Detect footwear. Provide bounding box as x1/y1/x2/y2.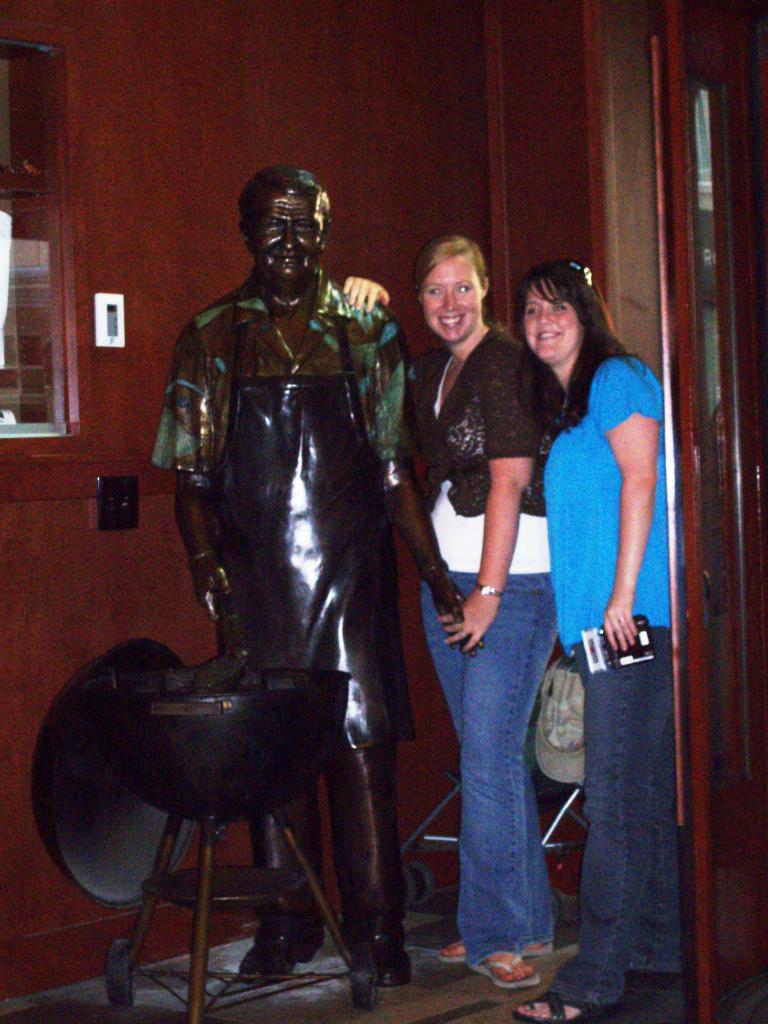
513/982/609/1023.
